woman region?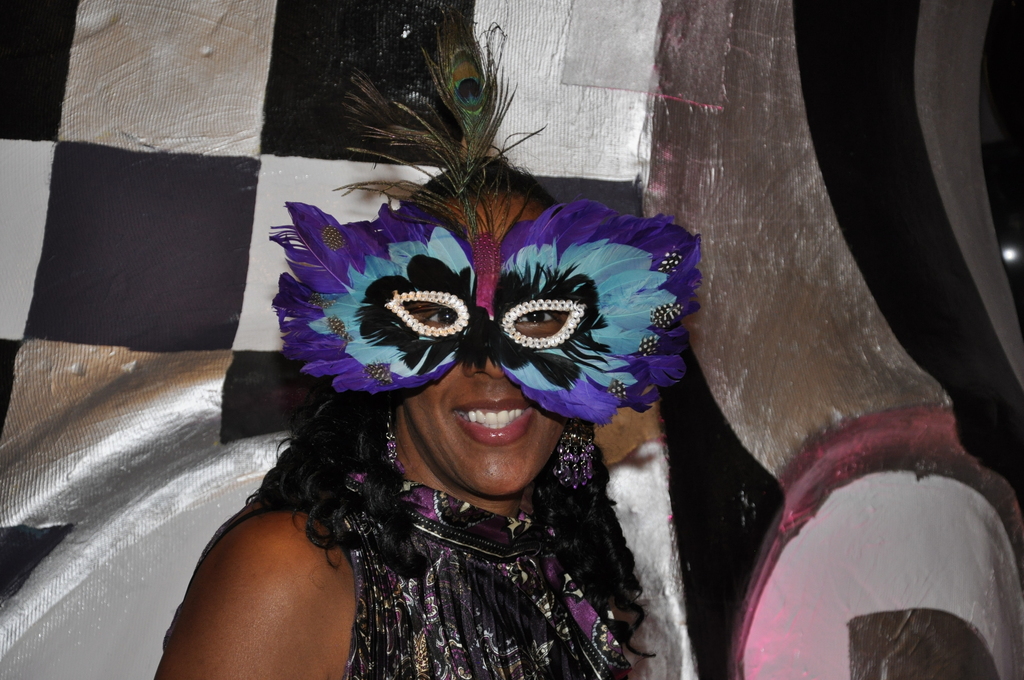
(152, 152, 656, 679)
